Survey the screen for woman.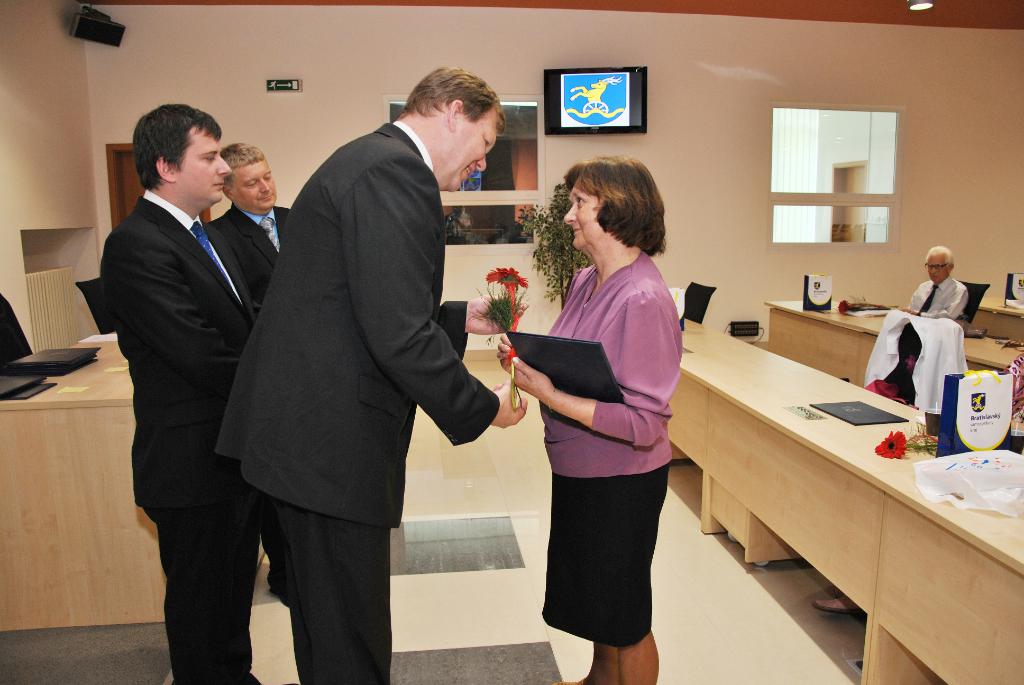
Survey found: <region>508, 160, 693, 684</region>.
